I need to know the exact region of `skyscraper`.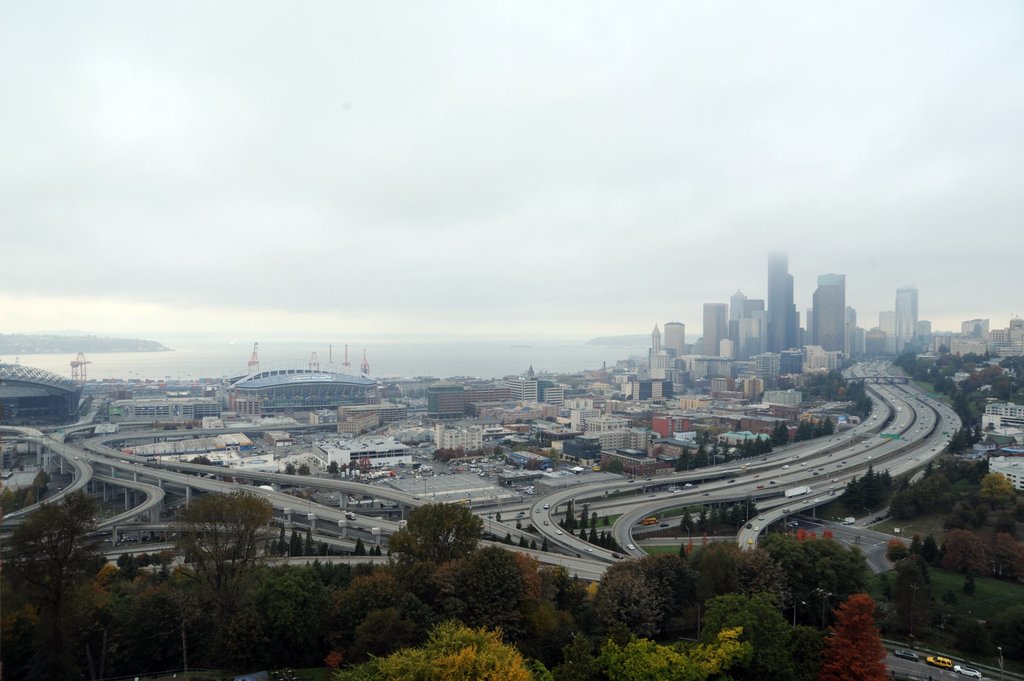
Region: {"x1": 730, "y1": 285, "x2": 745, "y2": 318}.
